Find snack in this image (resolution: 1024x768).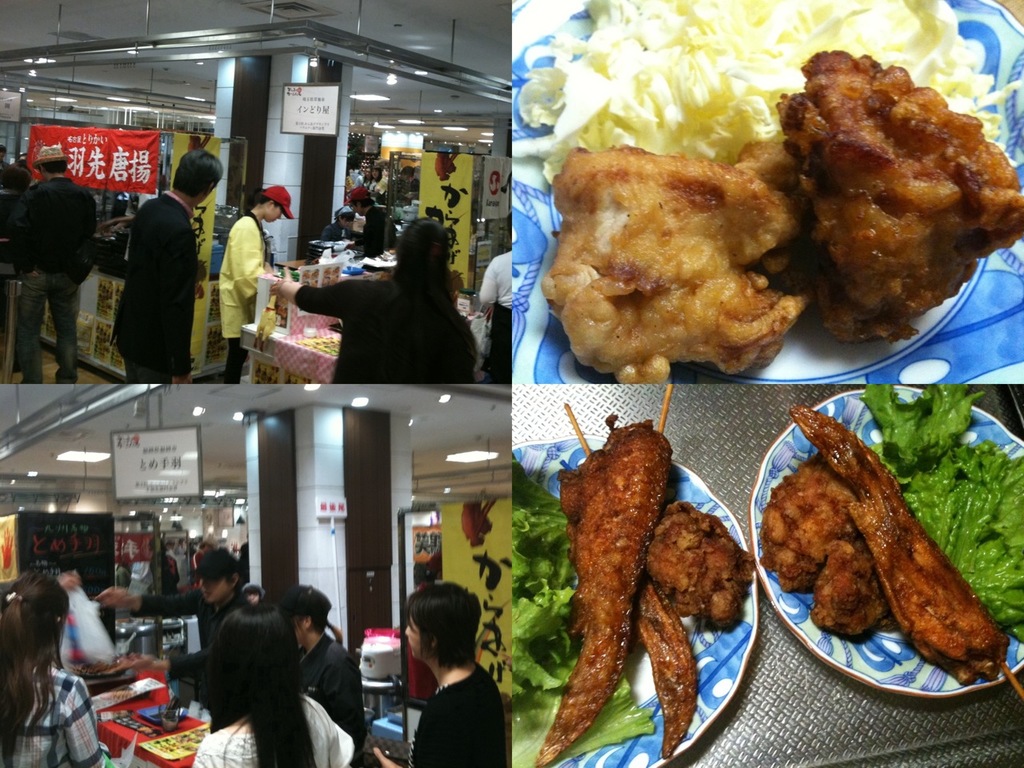
locate(742, 378, 1023, 690).
